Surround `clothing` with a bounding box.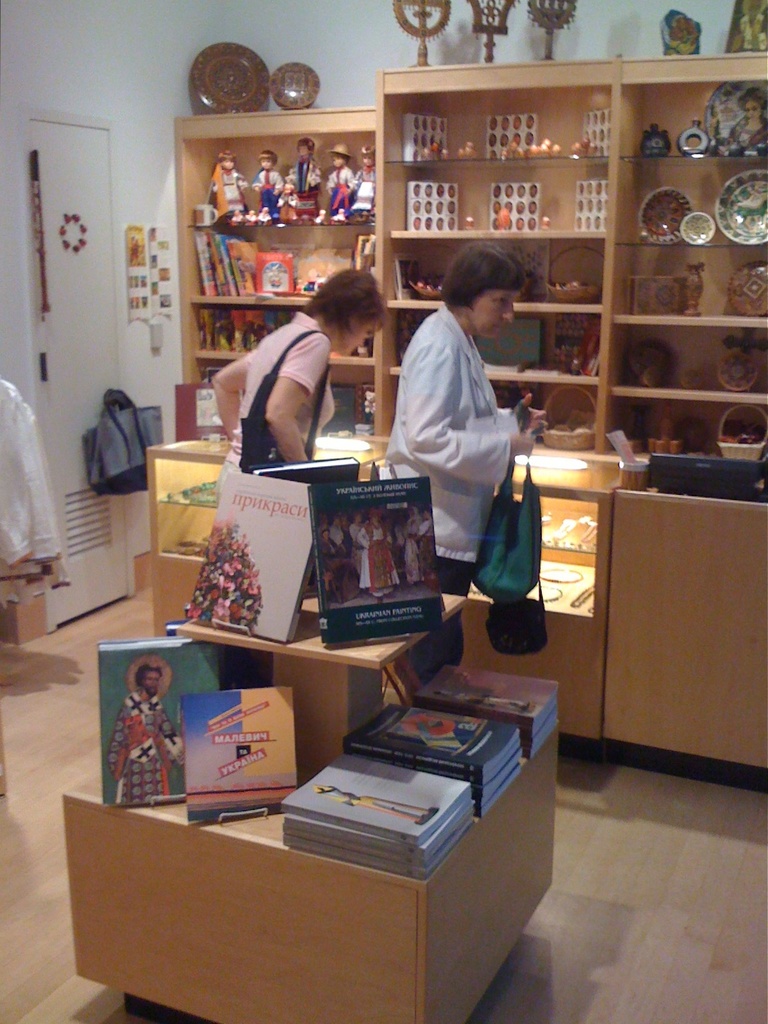
(left=249, top=165, right=286, bottom=224).
